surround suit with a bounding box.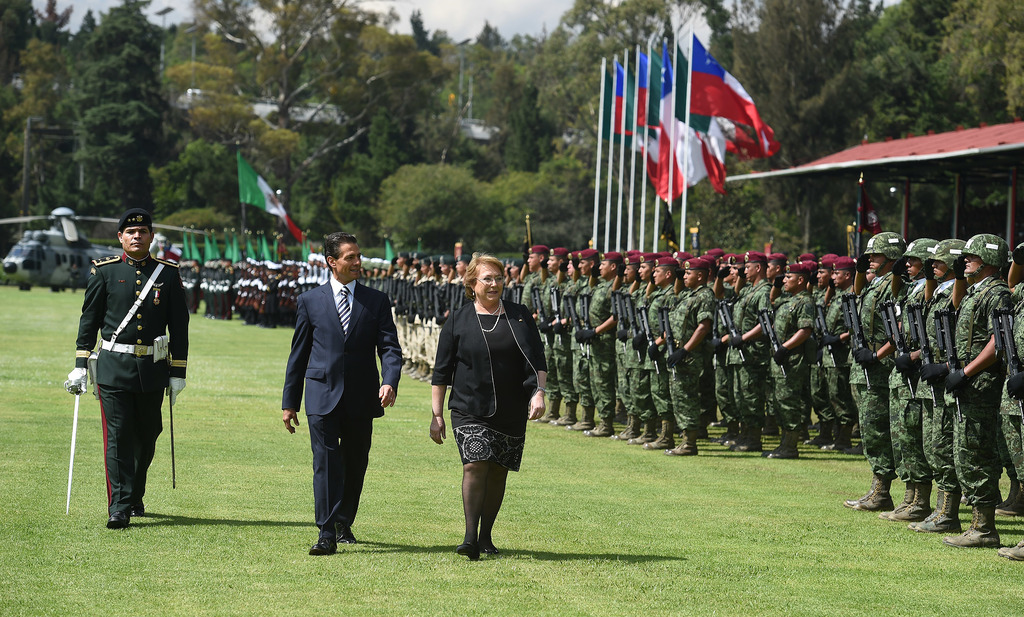
[left=282, top=236, right=383, bottom=553].
